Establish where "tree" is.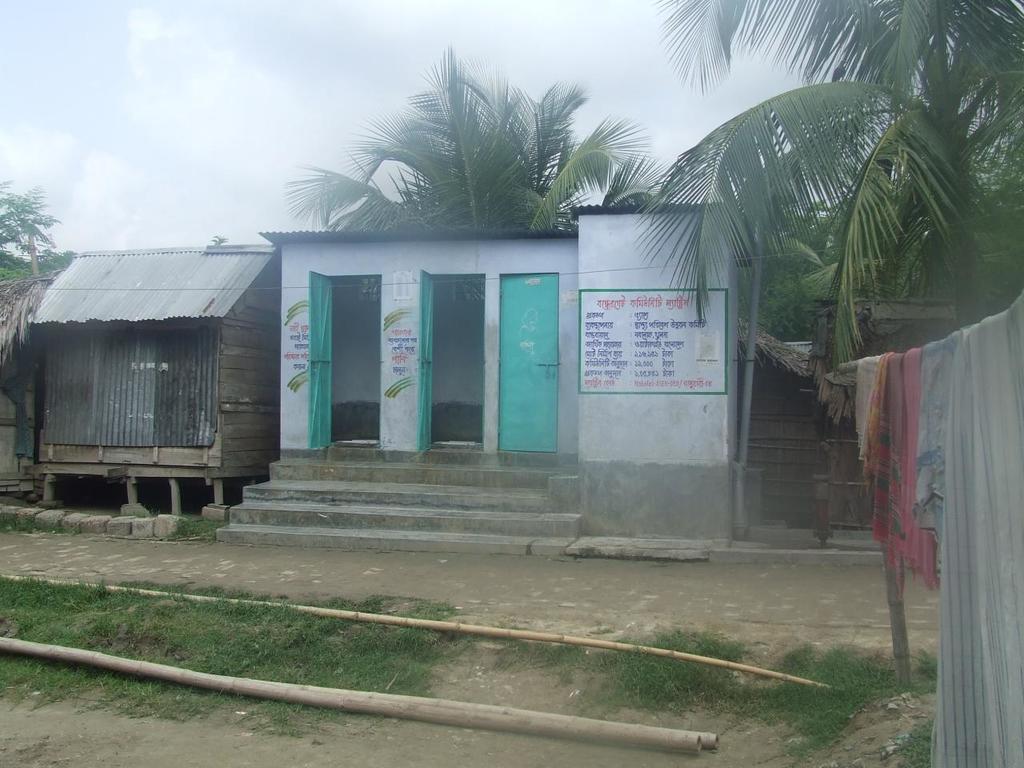
Established at select_region(874, 126, 1023, 326).
